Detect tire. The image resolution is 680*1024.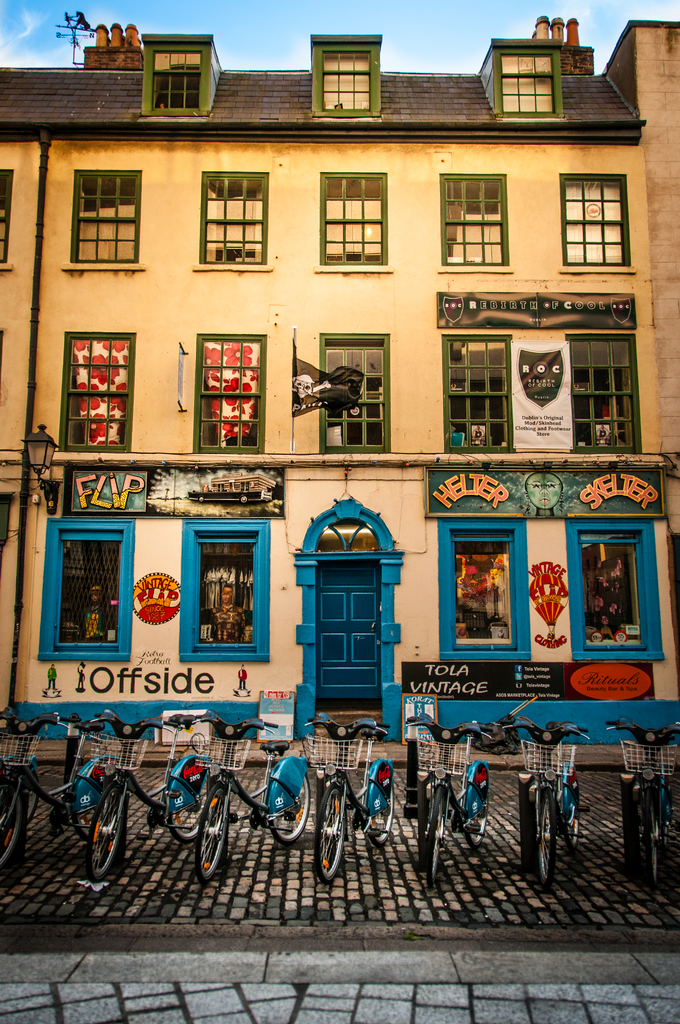
1 774 32 865.
